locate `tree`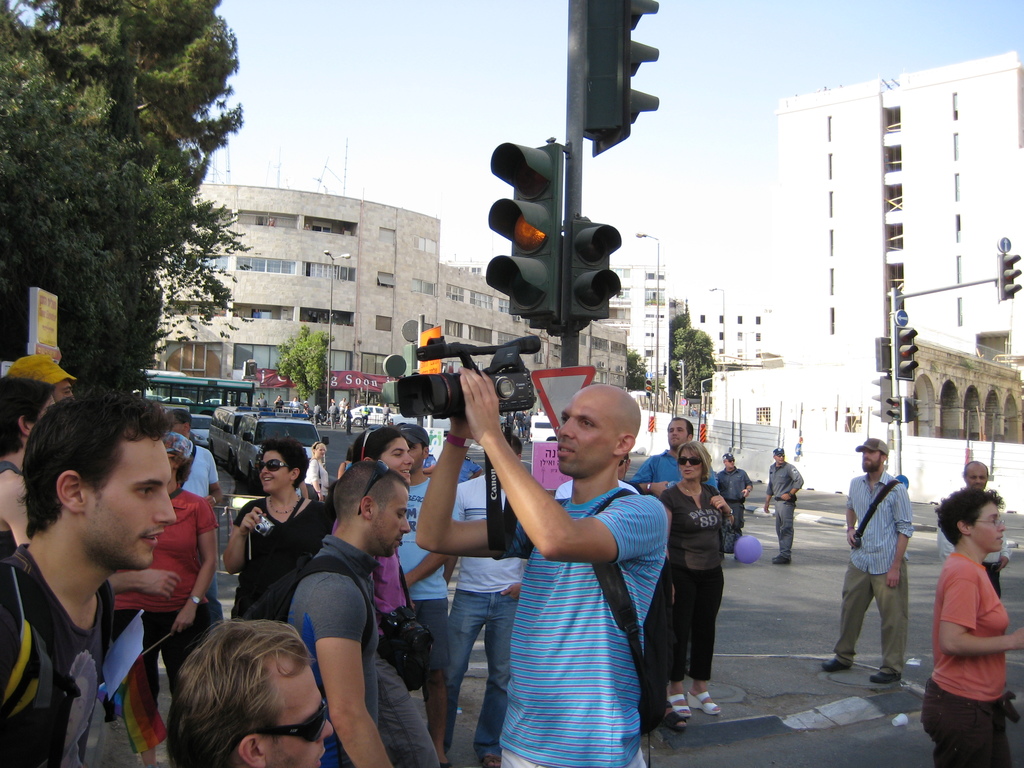
(625,349,660,399)
